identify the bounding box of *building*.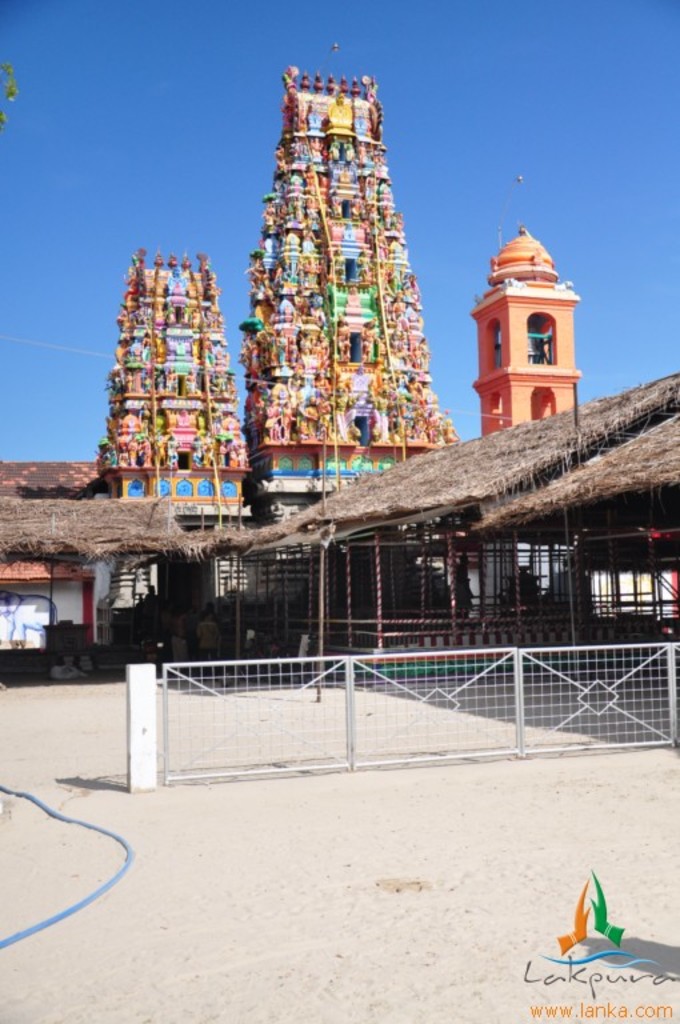
pyautogui.locateOnScreen(91, 253, 251, 523).
